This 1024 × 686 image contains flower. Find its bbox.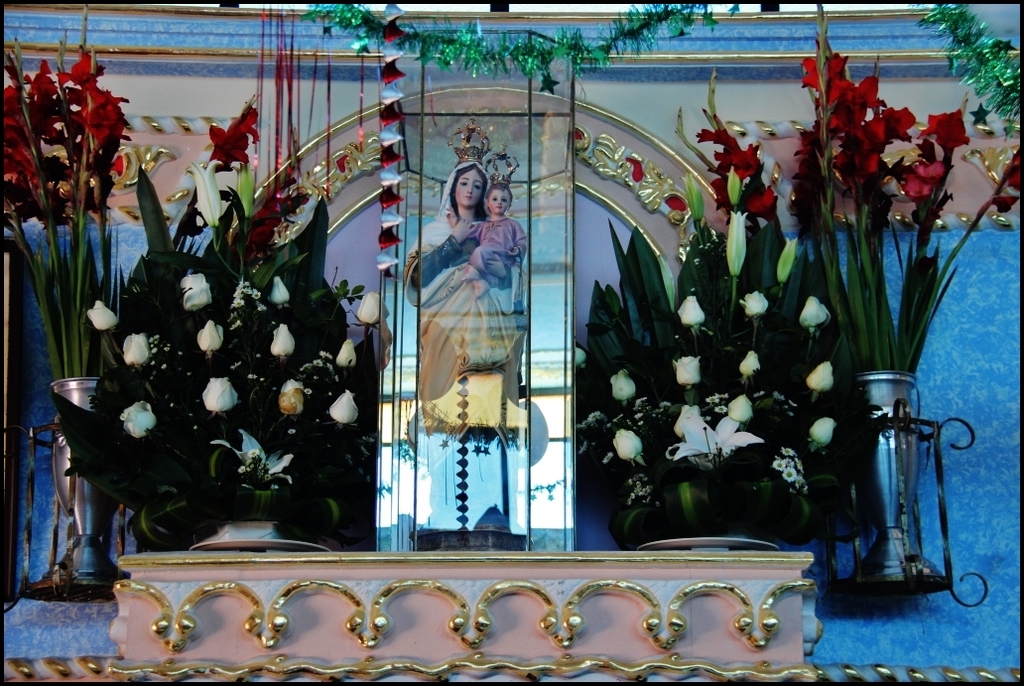
(125,331,149,365).
